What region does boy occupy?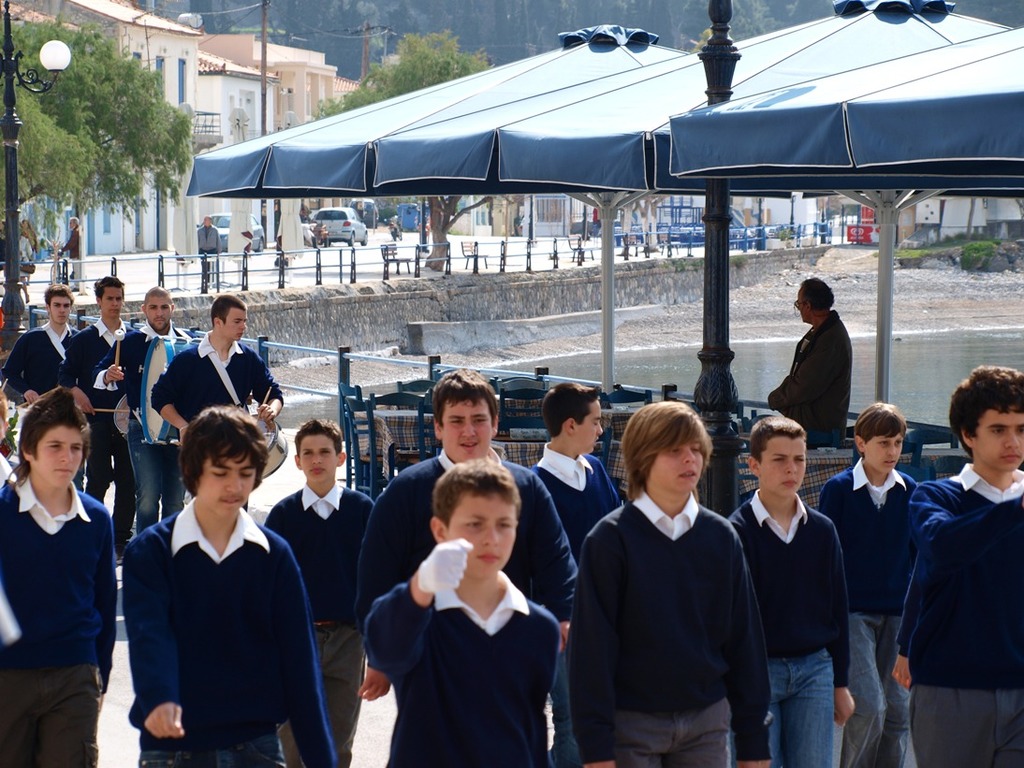
[left=814, top=398, right=921, bottom=767].
